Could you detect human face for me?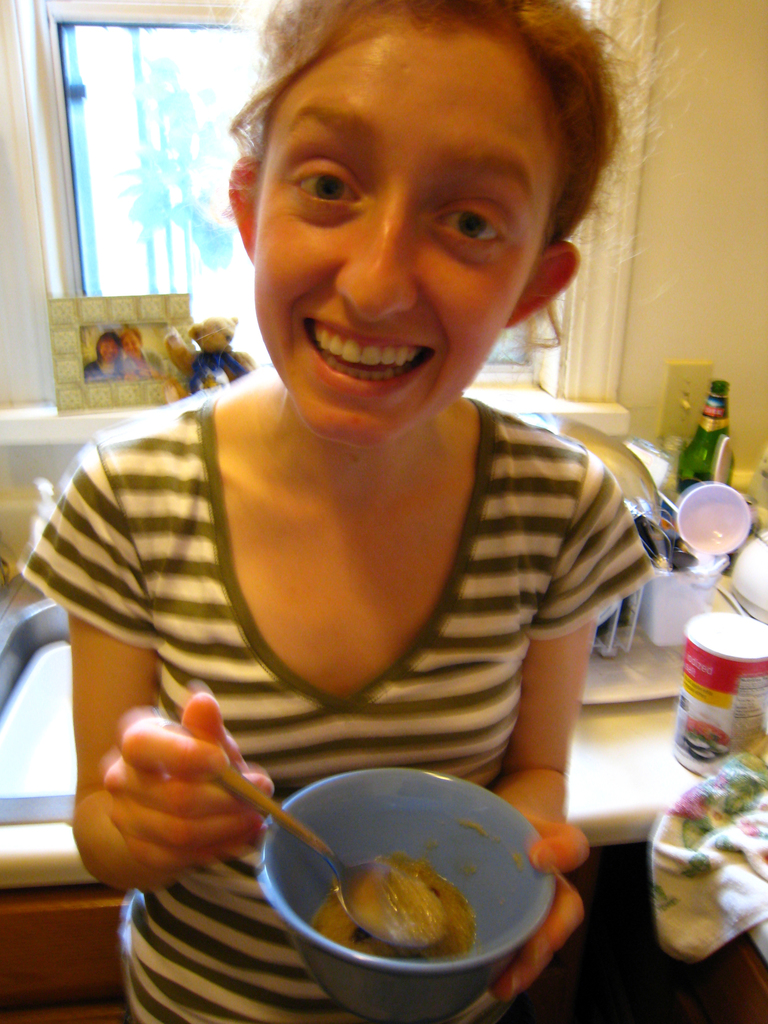
Detection result: (left=250, top=19, right=561, bottom=449).
